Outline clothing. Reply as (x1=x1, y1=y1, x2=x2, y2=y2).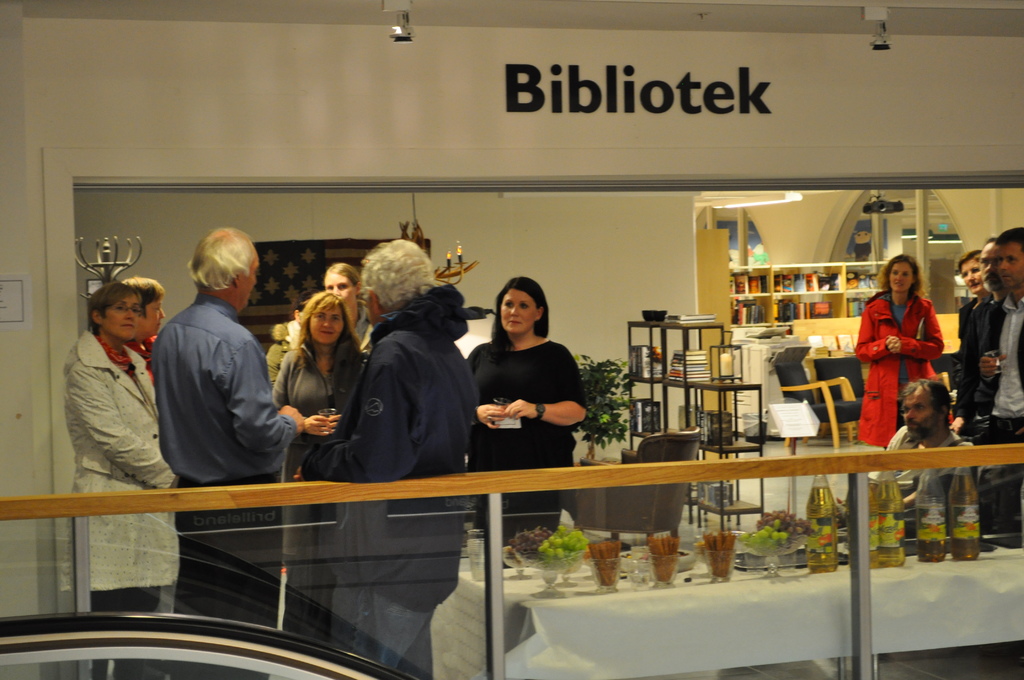
(x1=270, y1=332, x2=376, y2=656).
